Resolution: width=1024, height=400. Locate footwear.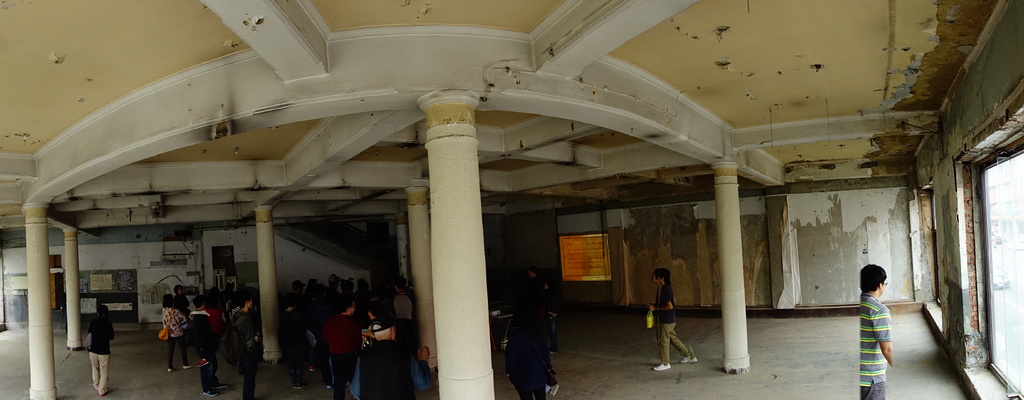
bbox(681, 352, 694, 365).
